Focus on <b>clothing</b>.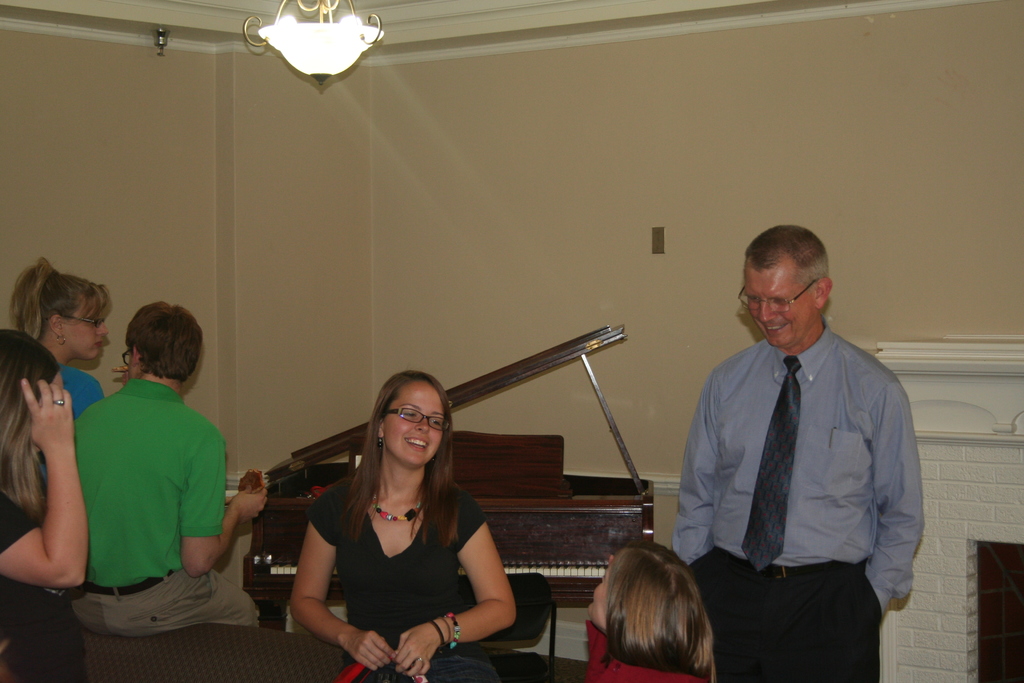
Focused at (left=62, top=358, right=227, bottom=639).
